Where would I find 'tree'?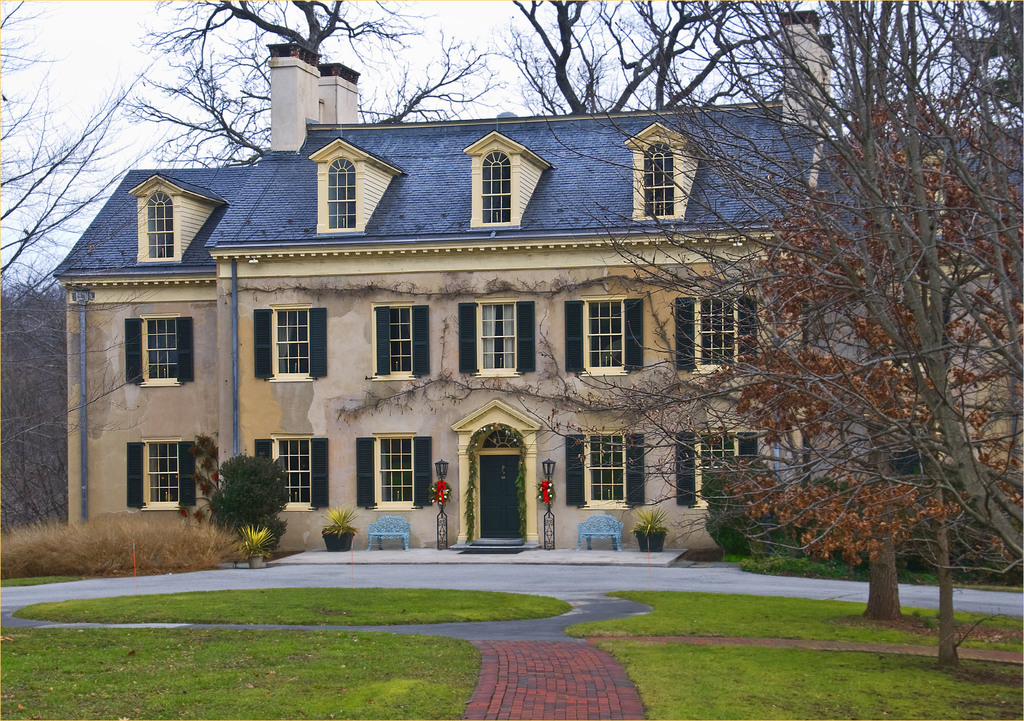
At x1=0 y1=0 x2=157 y2=328.
